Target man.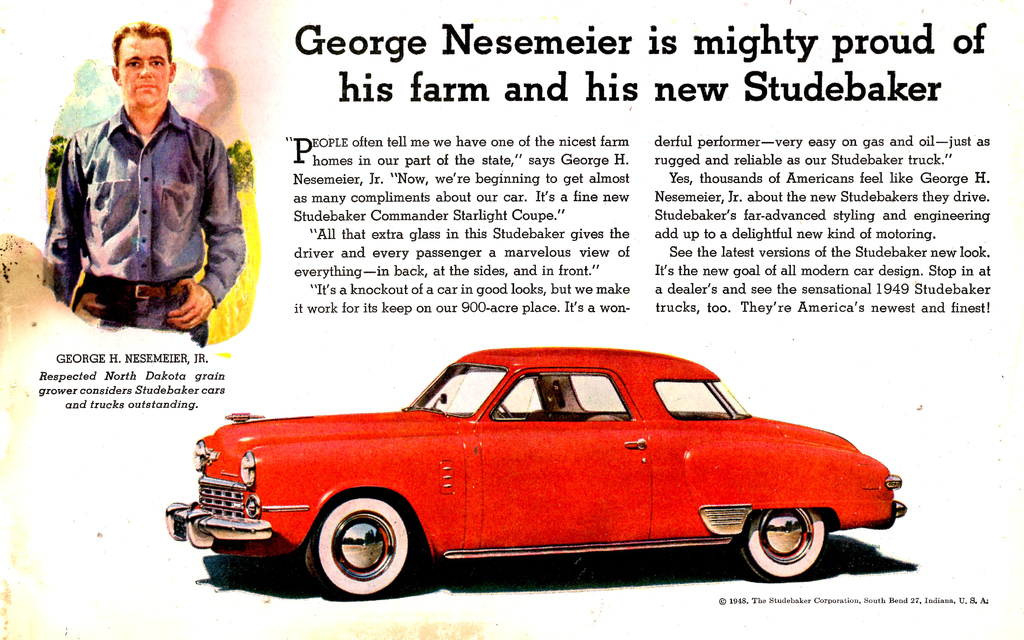
Target region: 44, 28, 244, 356.
